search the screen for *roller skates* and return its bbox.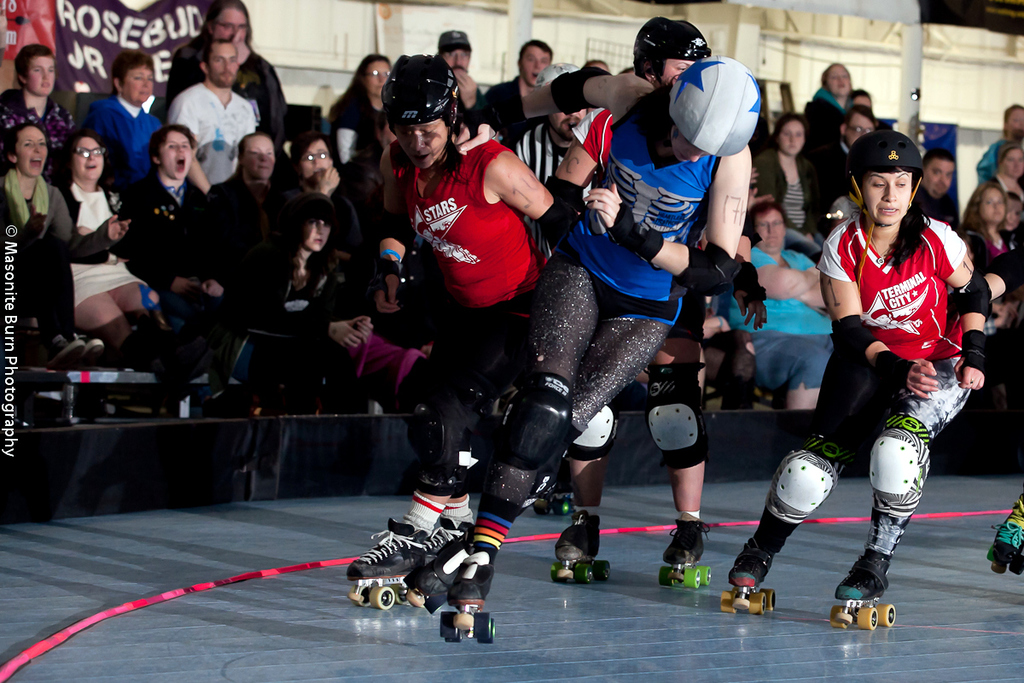
Found: [x1=402, y1=524, x2=473, y2=622].
